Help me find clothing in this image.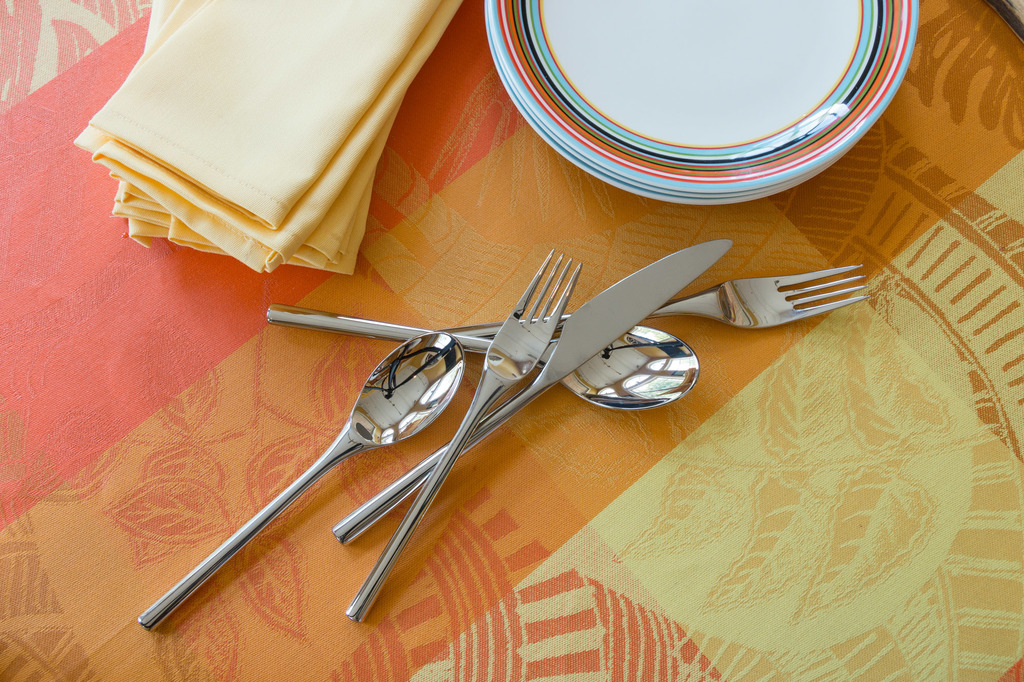
Found it: bbox=(48, 0, 479, 251).
